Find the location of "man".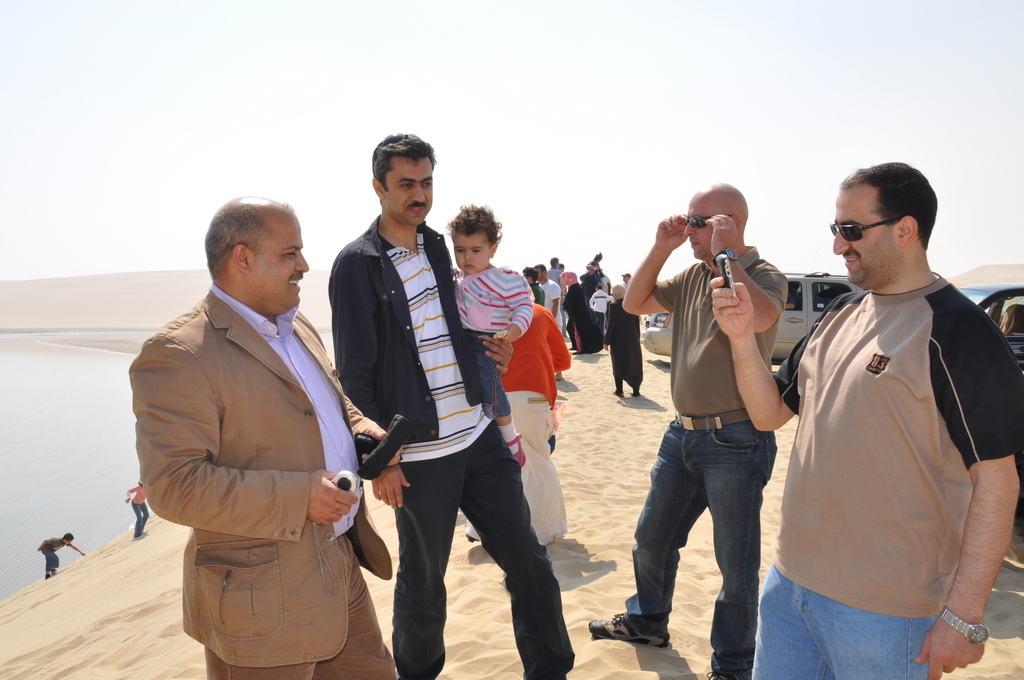
Location: <bbox>586, 181, 789, 679</bbox>.
